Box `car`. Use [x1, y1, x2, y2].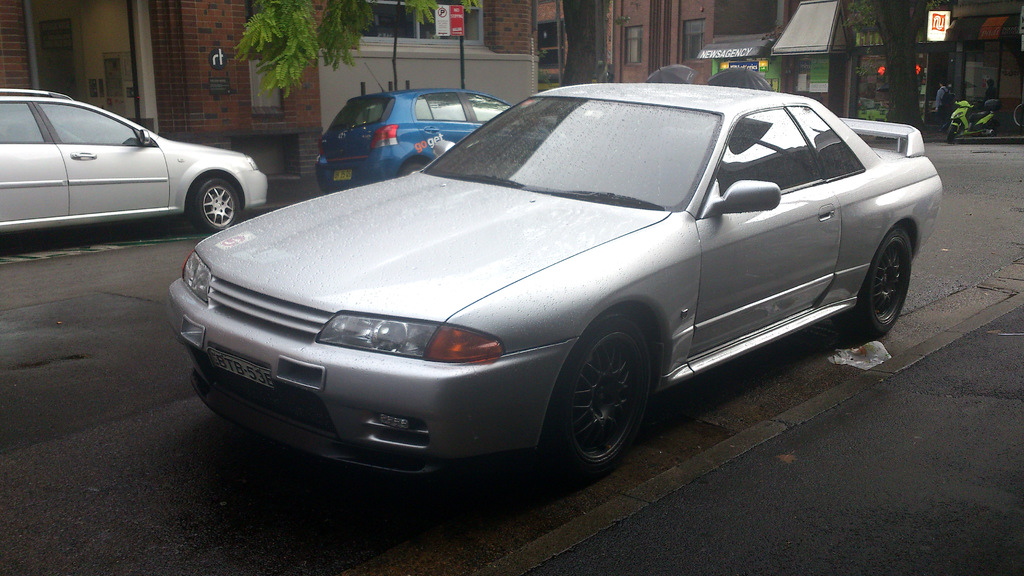
[0, 83, 264, 233].
